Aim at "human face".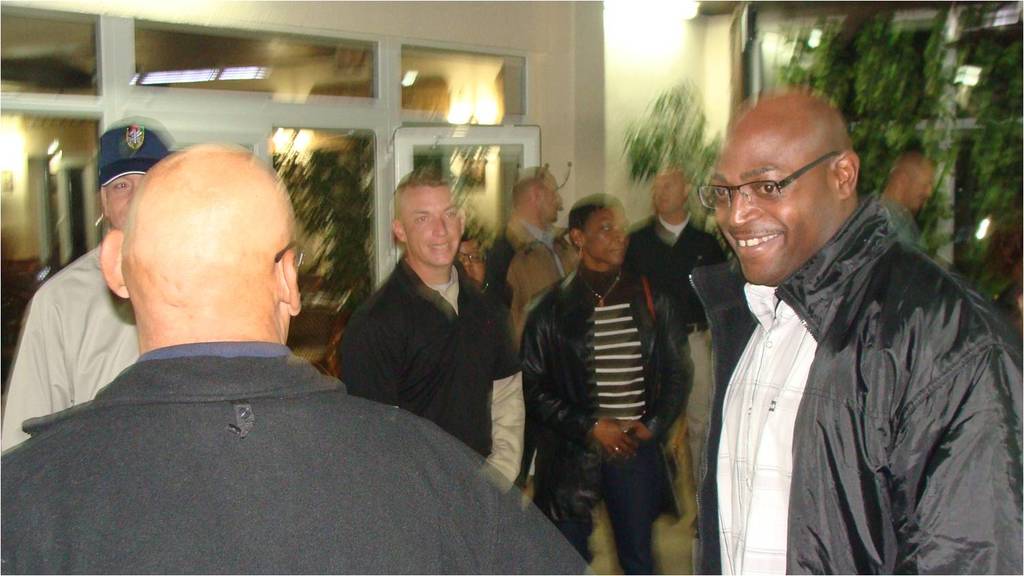
Aimed at <region>397, 184, 462, 262</region>.
